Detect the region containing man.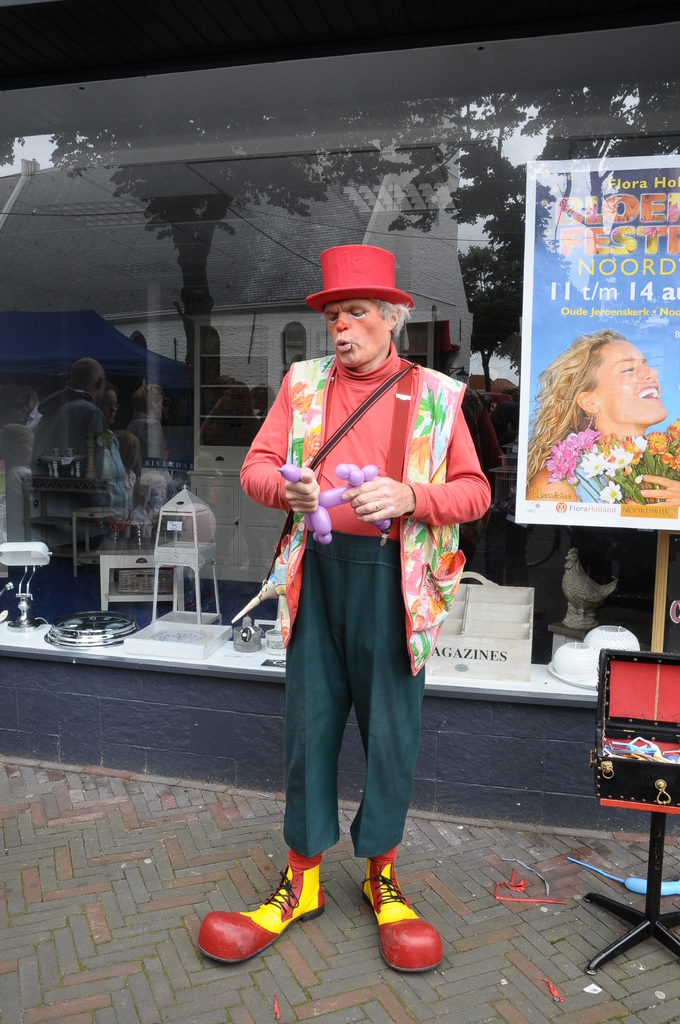
select_region(197, 244, 492, 972).
